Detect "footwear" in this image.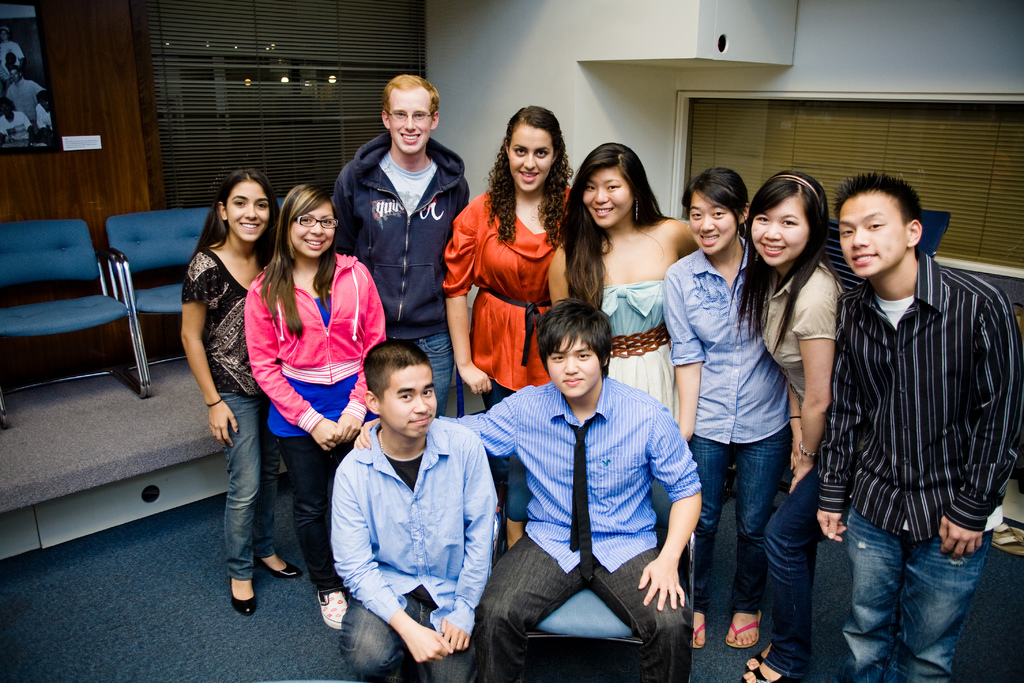
Detection: [669,620,706,651].
